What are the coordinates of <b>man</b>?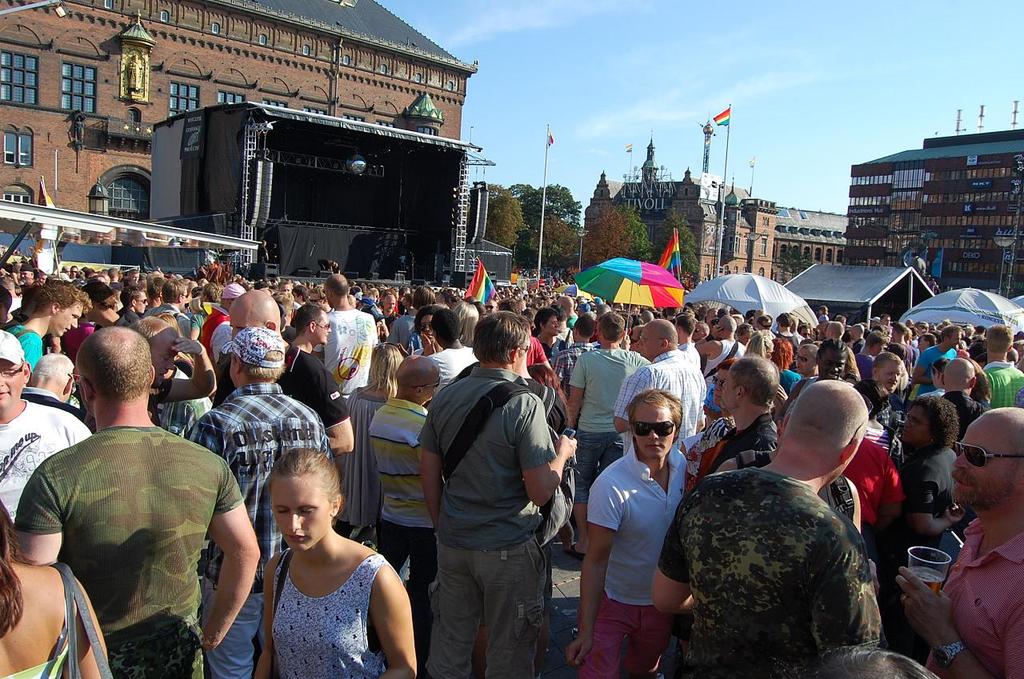
370/360/450/662.
